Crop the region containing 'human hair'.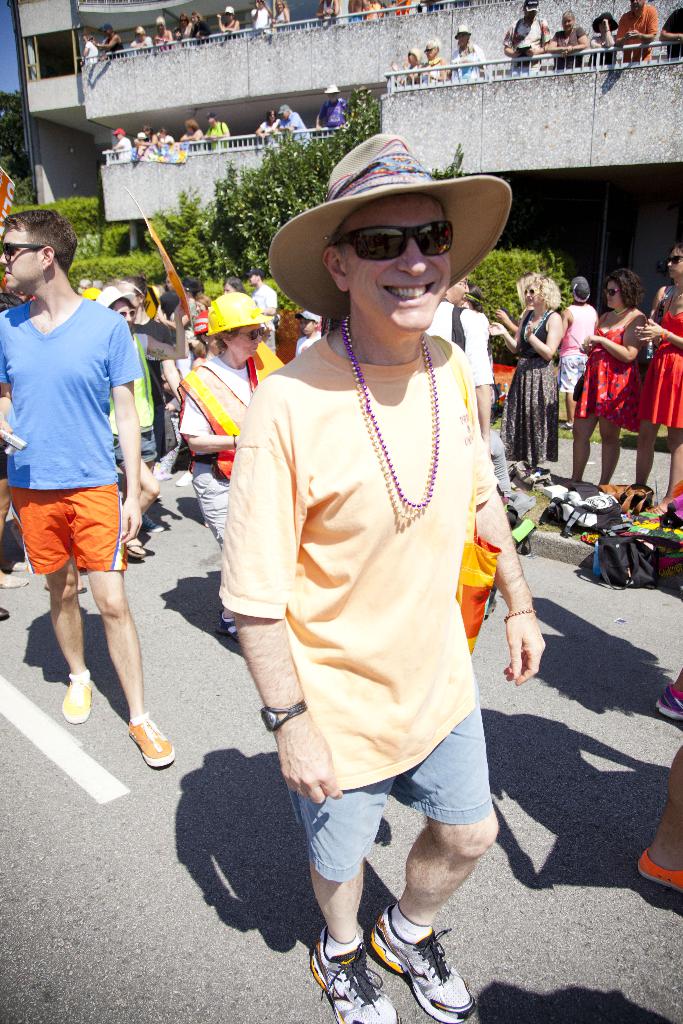
Crop region: [left=276, top=0, right=287, bottom=10].
